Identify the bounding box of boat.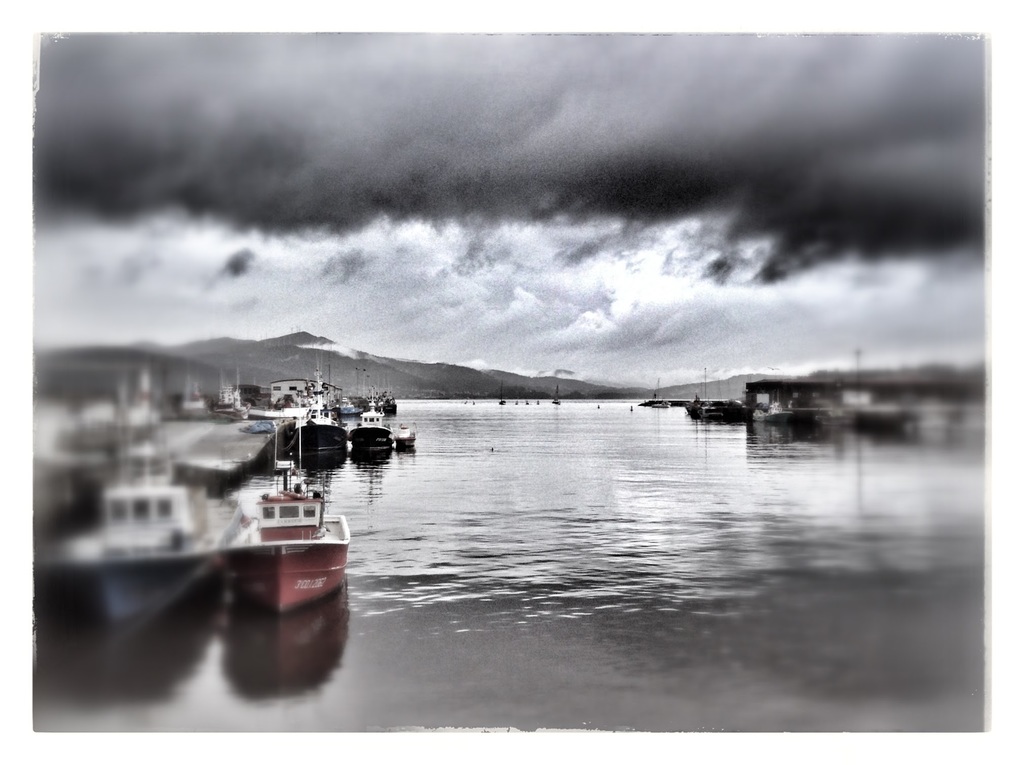
bbox=(355, 415, 392, 472).
